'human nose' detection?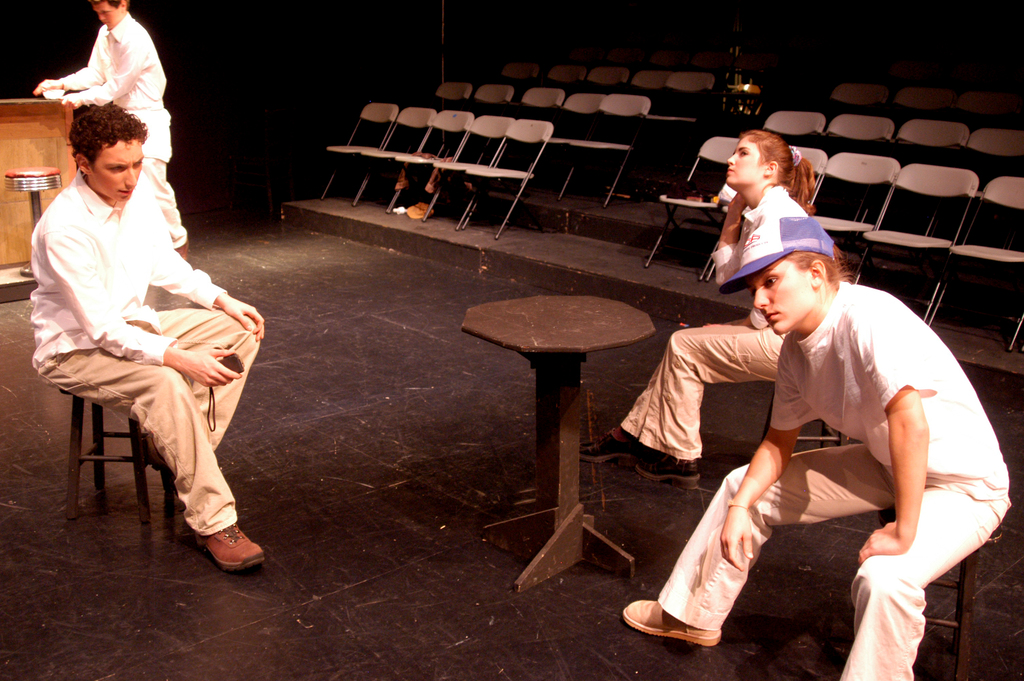
(98,14,105,21)
